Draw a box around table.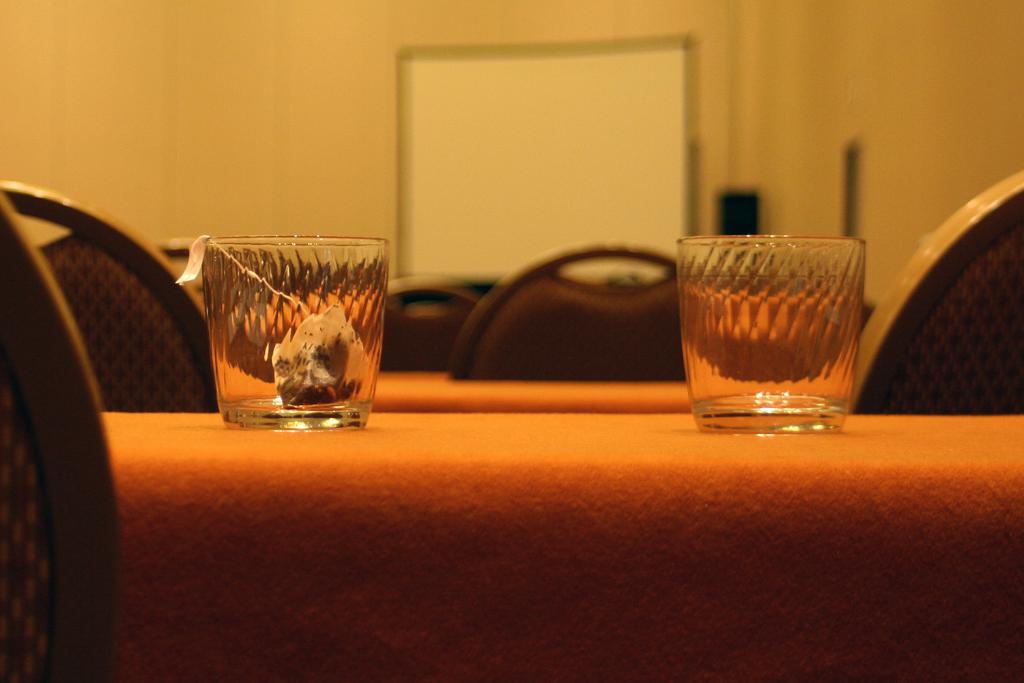
(x1=98, y1=409, x2=1023, y2=682).
